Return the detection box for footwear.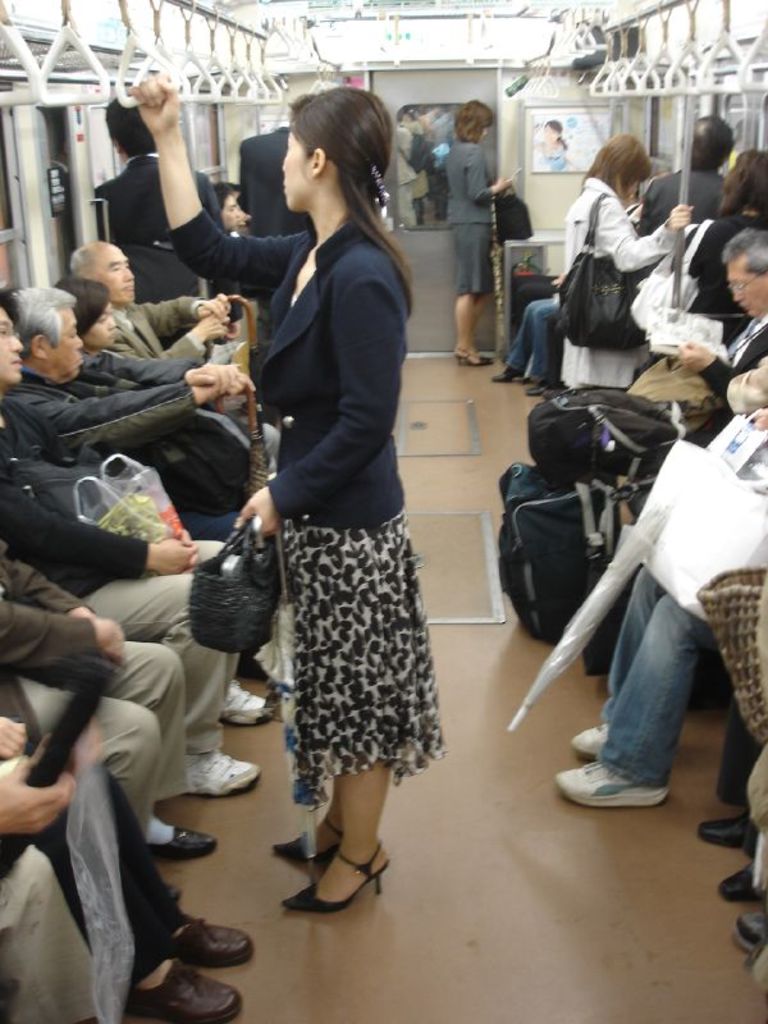
183/744/266/803.
